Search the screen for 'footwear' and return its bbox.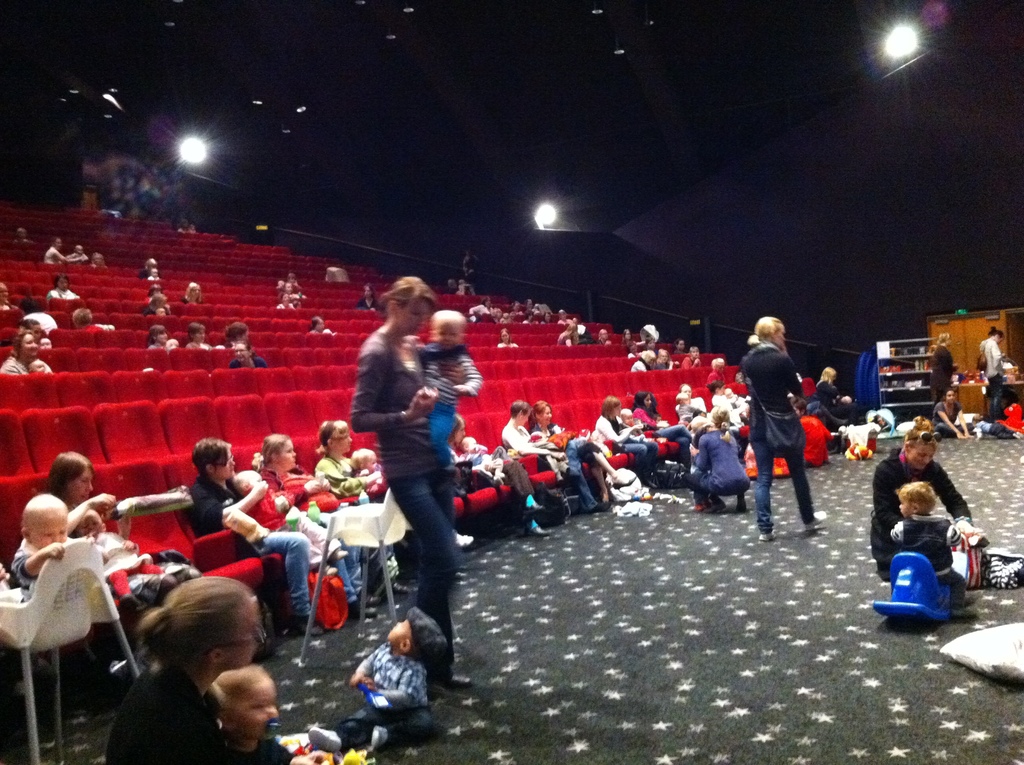
Found: Rect(307, 724, 344, 745).
